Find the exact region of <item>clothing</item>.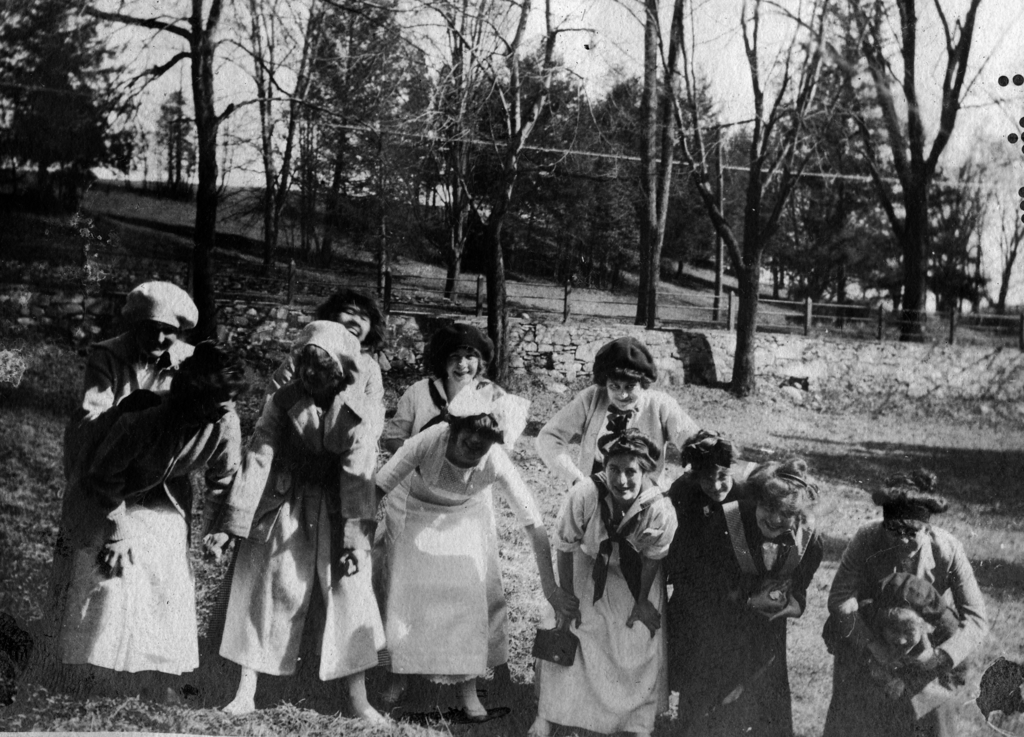
Exact region: 60 279 245 525.
